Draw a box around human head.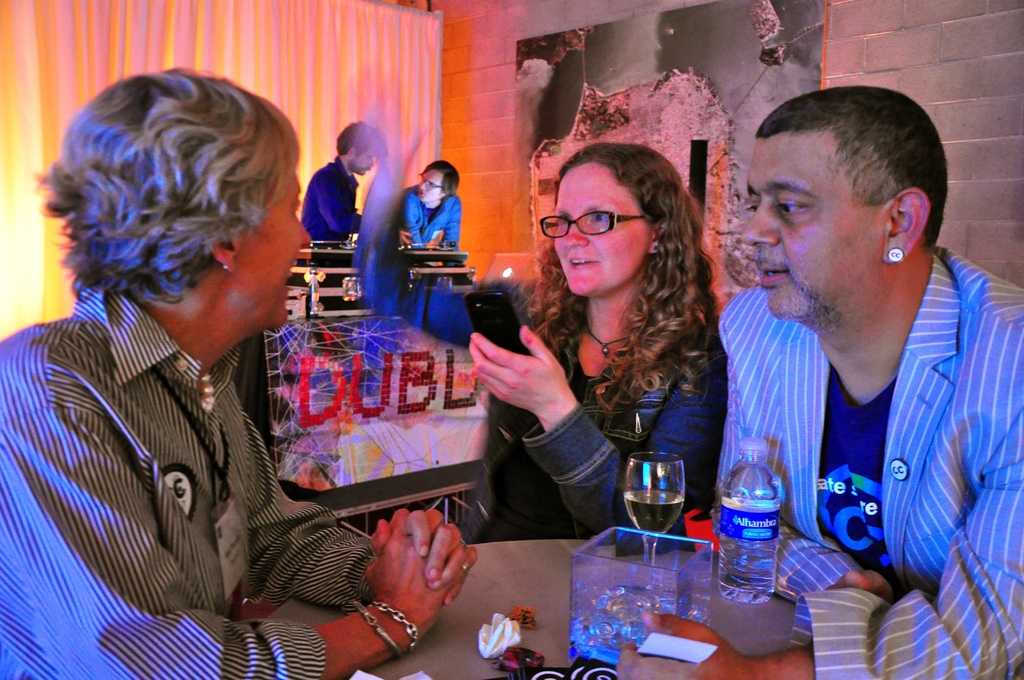
locate(415, 160, 460, 205).
